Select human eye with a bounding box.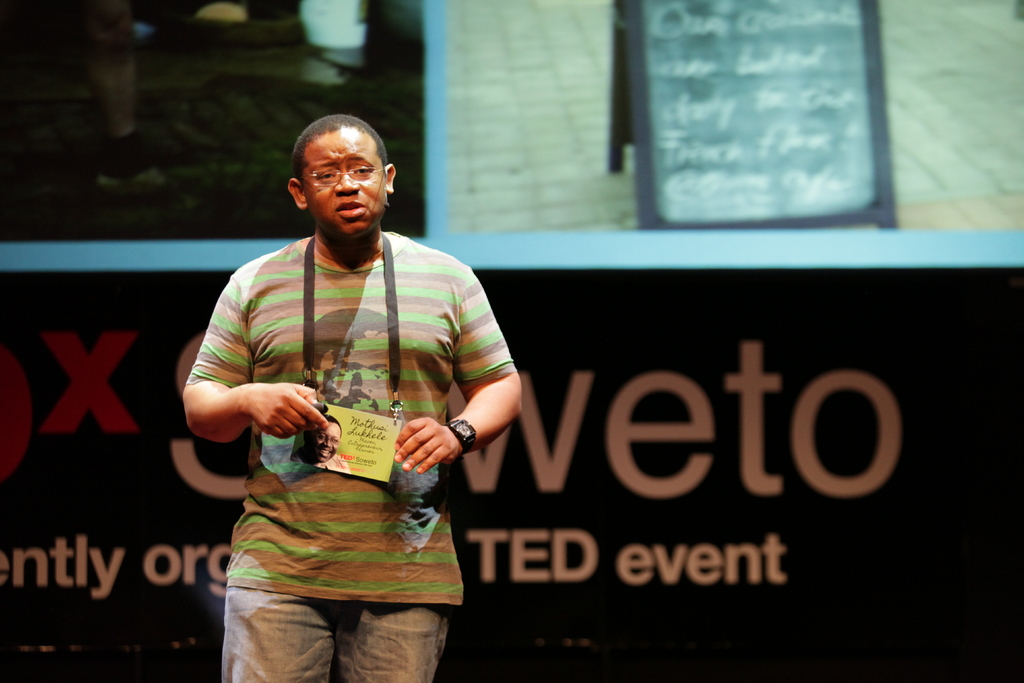
left=350, top=162, right=375, bottom=178.
